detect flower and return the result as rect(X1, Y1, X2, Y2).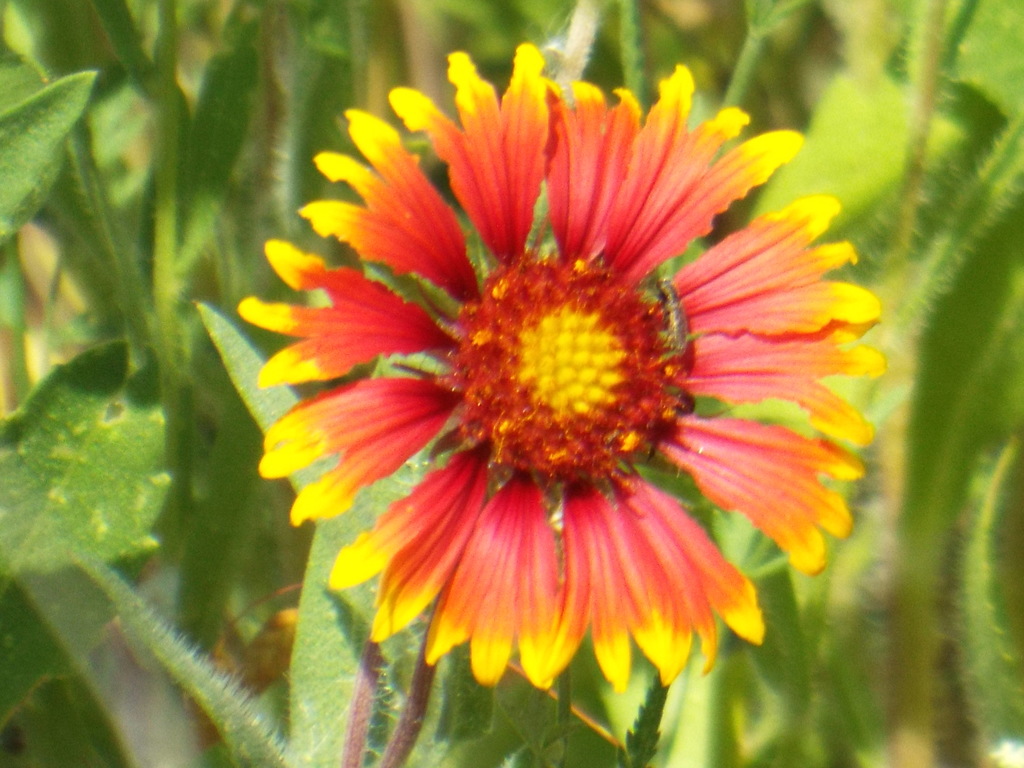
rect(274, 28, 951, 676).
